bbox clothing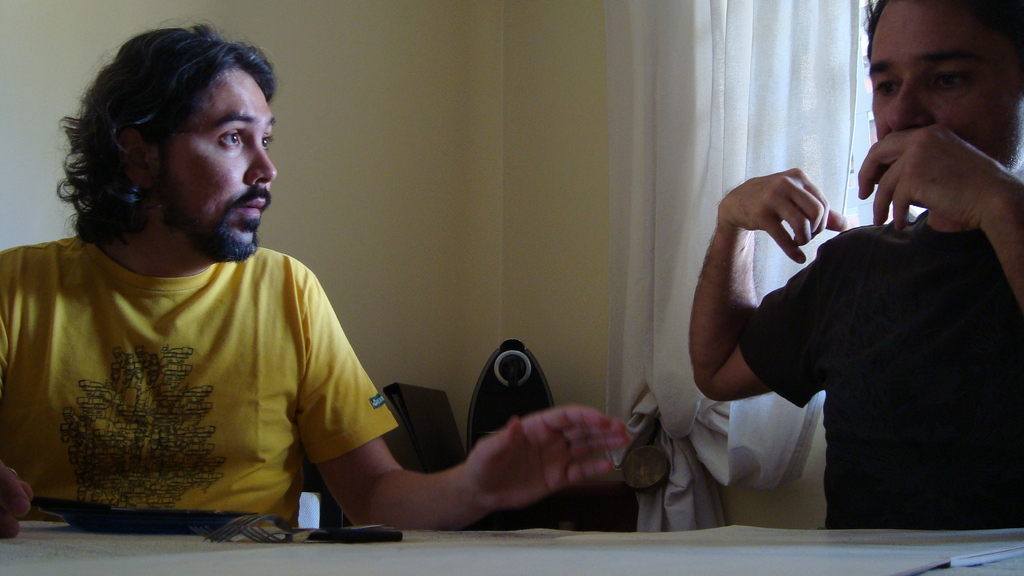
l=737, t=204, r=1023, b=531
